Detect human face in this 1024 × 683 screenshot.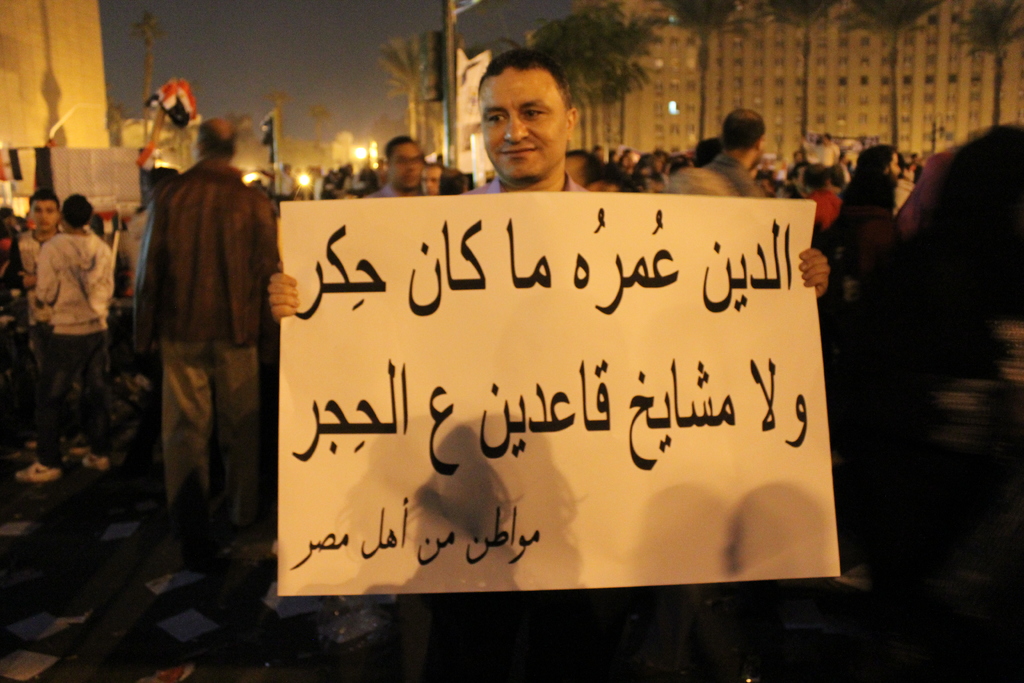
Detection: bbox=[27, 200, 66, 238].
